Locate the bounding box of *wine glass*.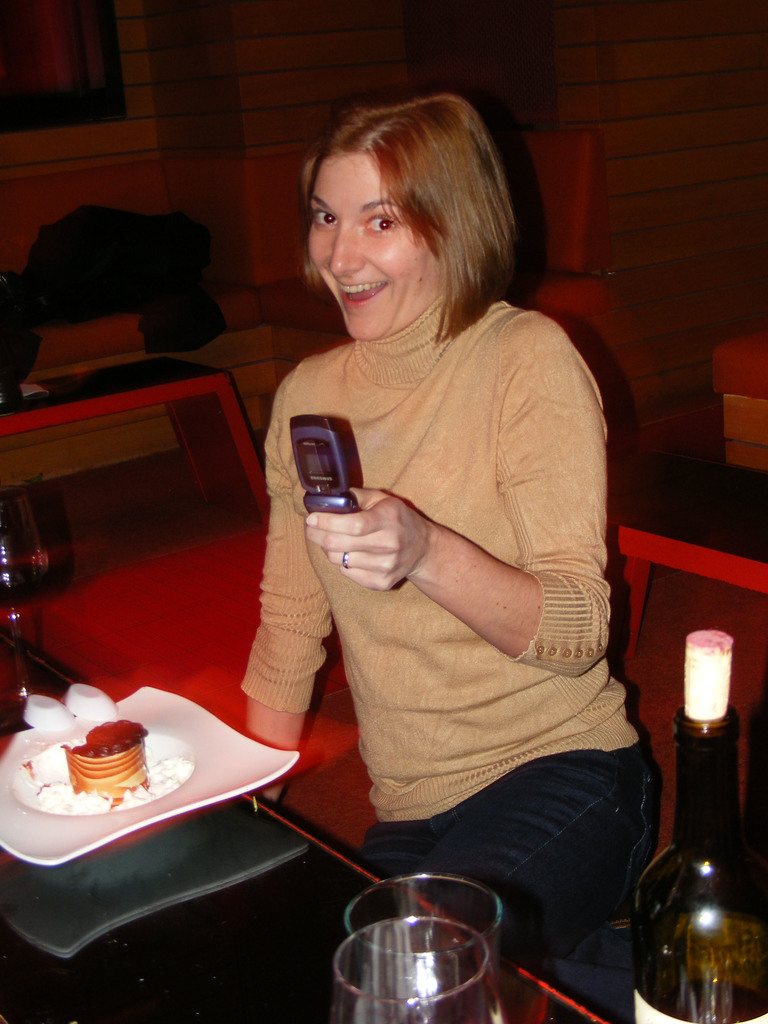
Bounding box: x1=328 y1=915 x2=504 y2=1023.
